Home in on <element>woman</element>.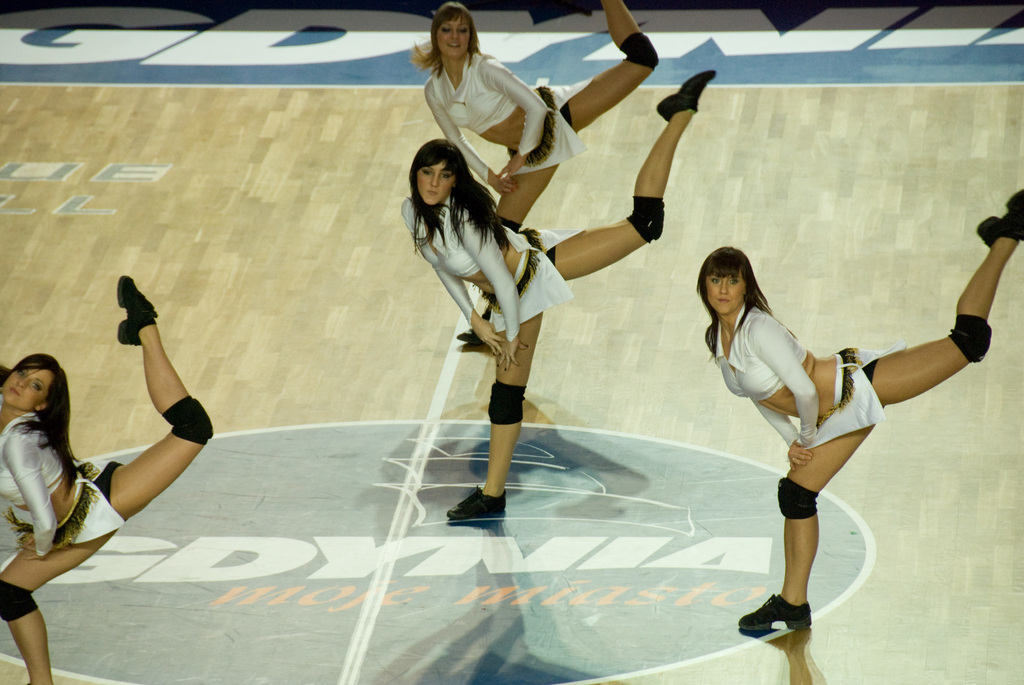
Homed in at <bbox>694, 176, 1023, 629</bbox>.
